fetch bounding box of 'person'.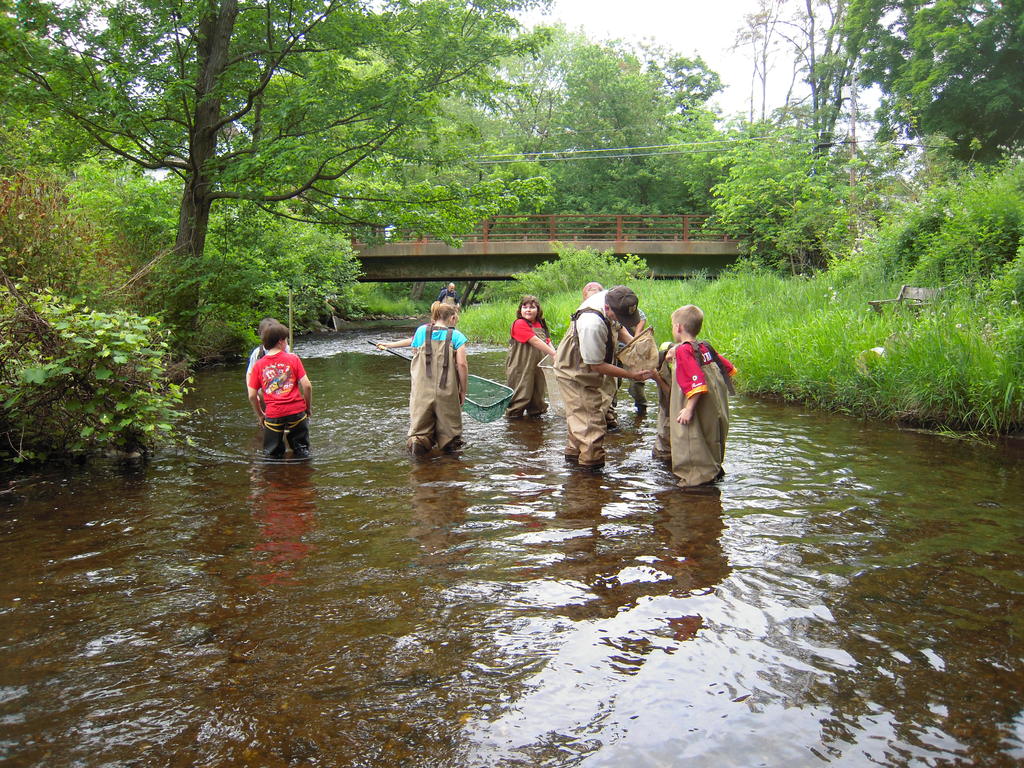
Bbox: {"x1": 440, "y1": 274, "x2": 461, "y2": 301}.
